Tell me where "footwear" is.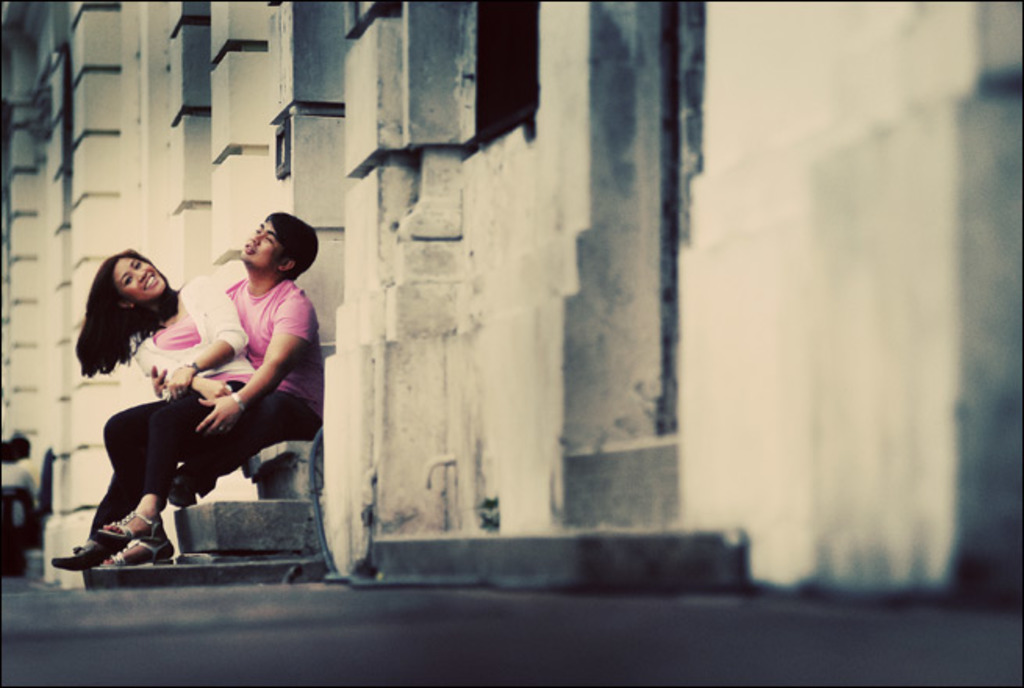
"footwear" is at 70/510/161/577.
